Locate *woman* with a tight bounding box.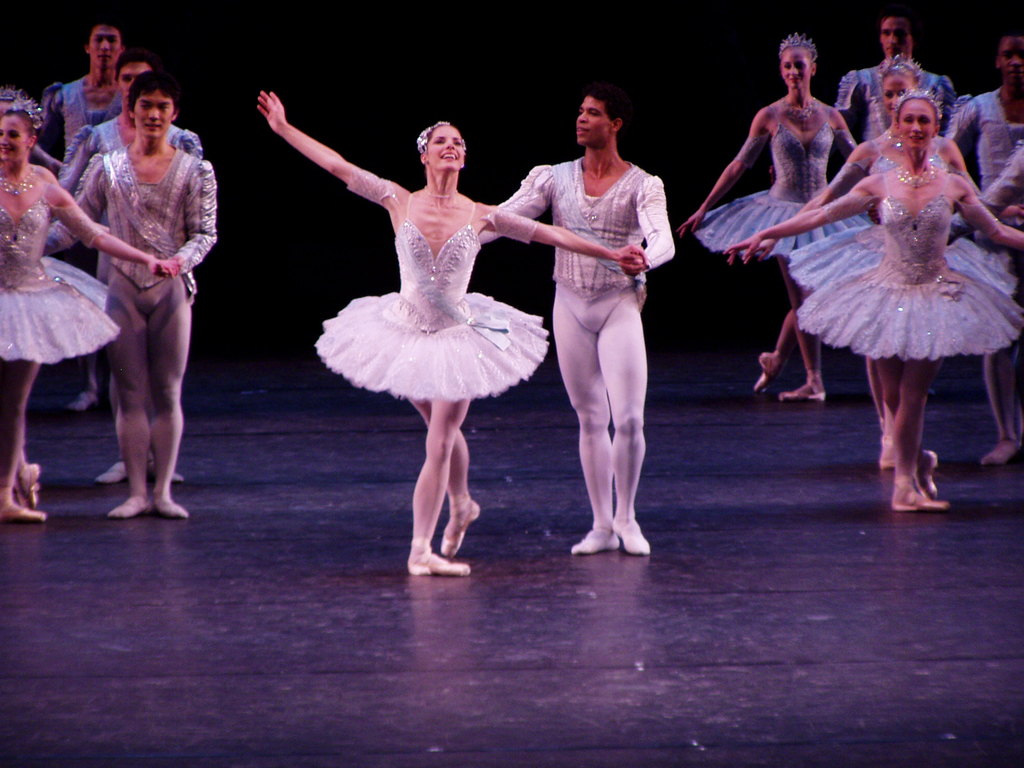
(x1=945, y1=127, x2=1023, y2=456).
